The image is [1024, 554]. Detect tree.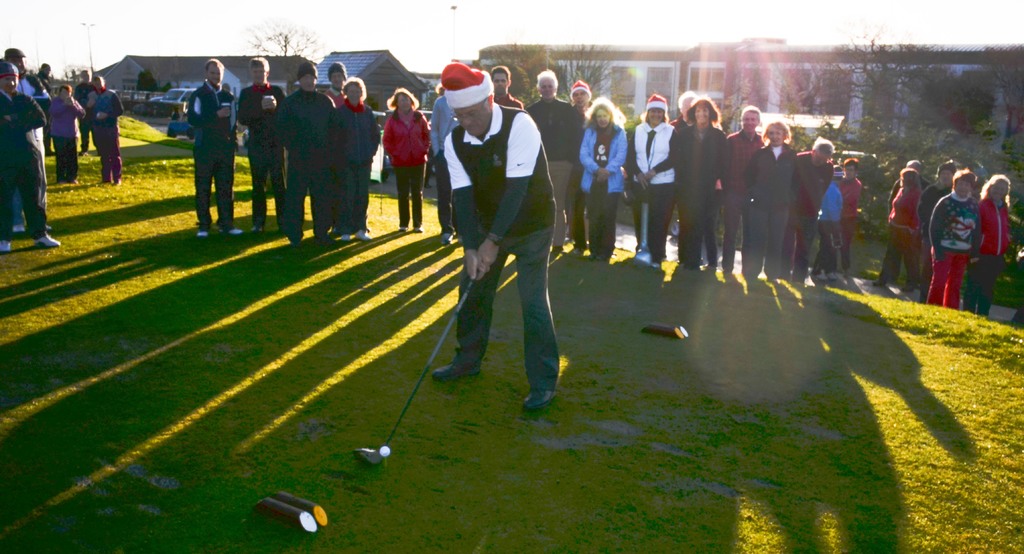
Detection: x1=805, y1=3, x2=965, y2=160.
